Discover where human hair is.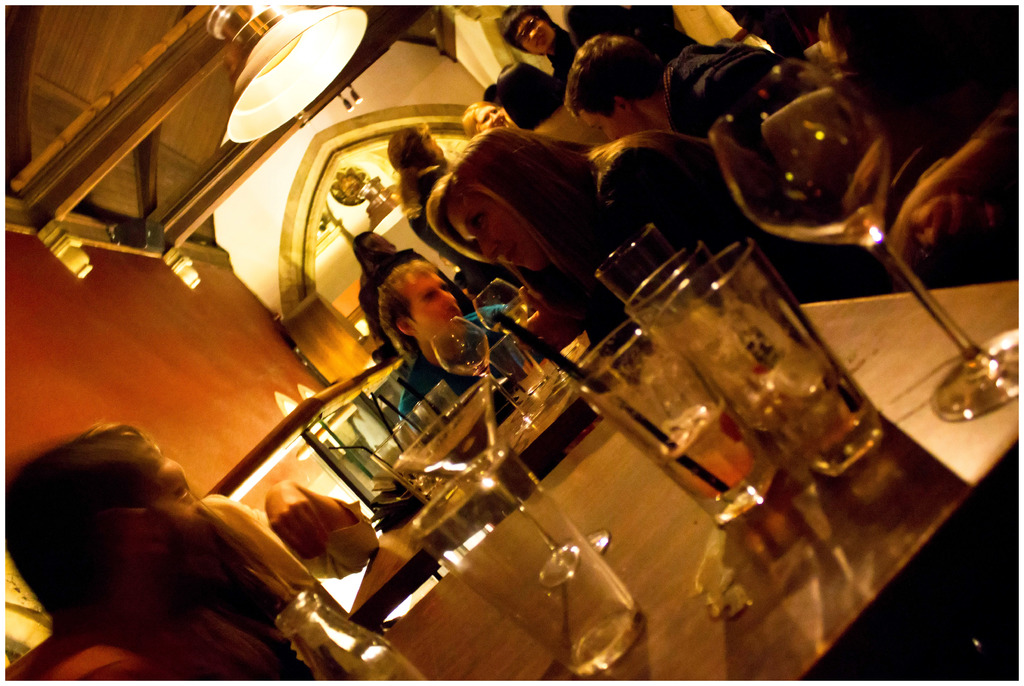
Discovered at box(566, 36, 672, 110).
